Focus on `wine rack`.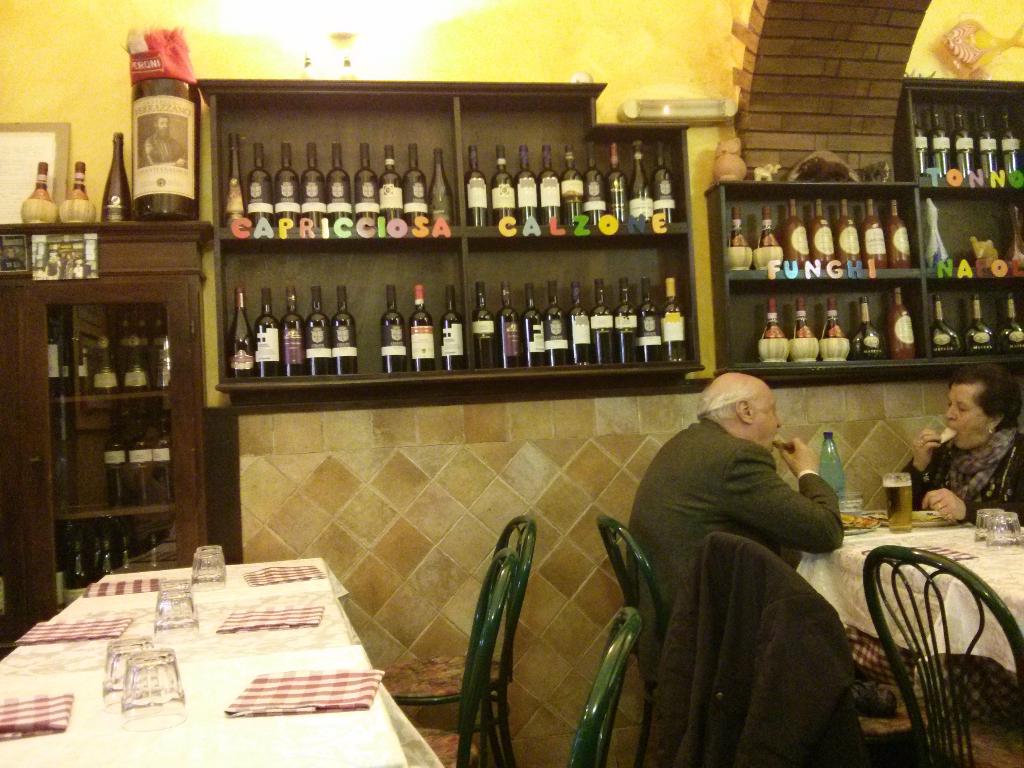
Focused at <box>0,218,209,652</box>.
